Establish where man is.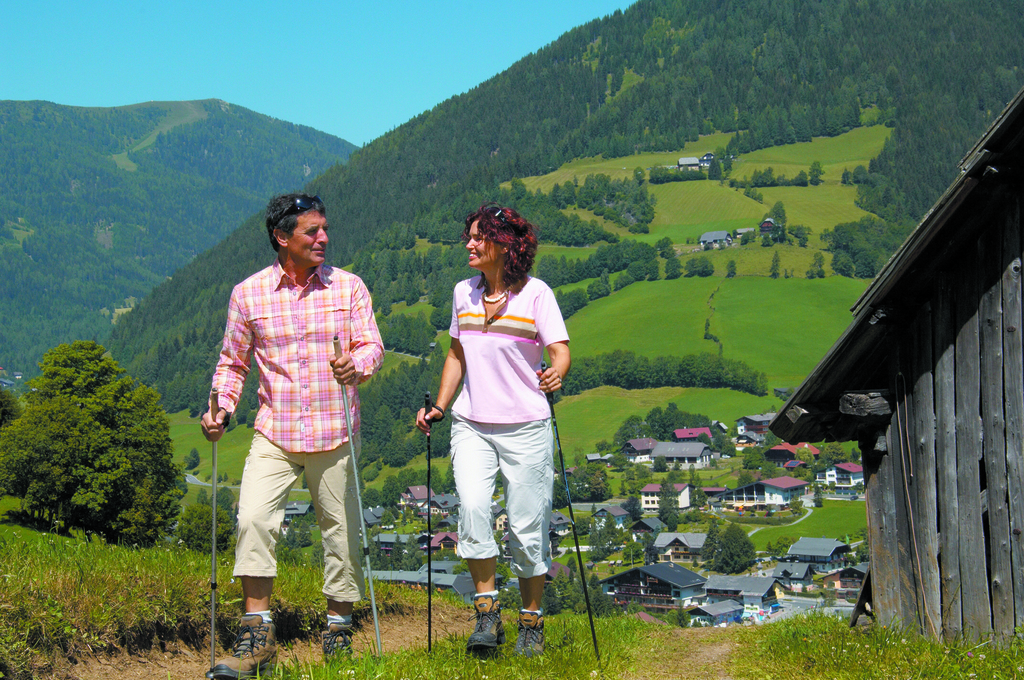
Established at [x1=202, y1=191, x2=385, y2=638].
